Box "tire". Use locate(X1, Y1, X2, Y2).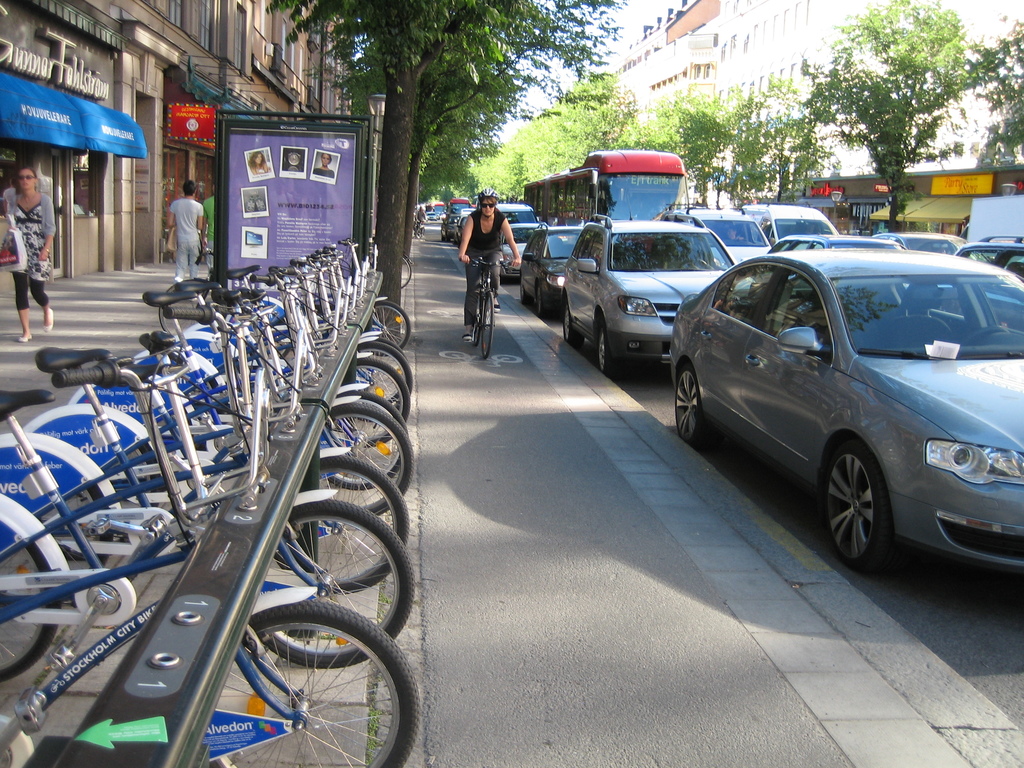
locate(467, 292, 479, 349).
